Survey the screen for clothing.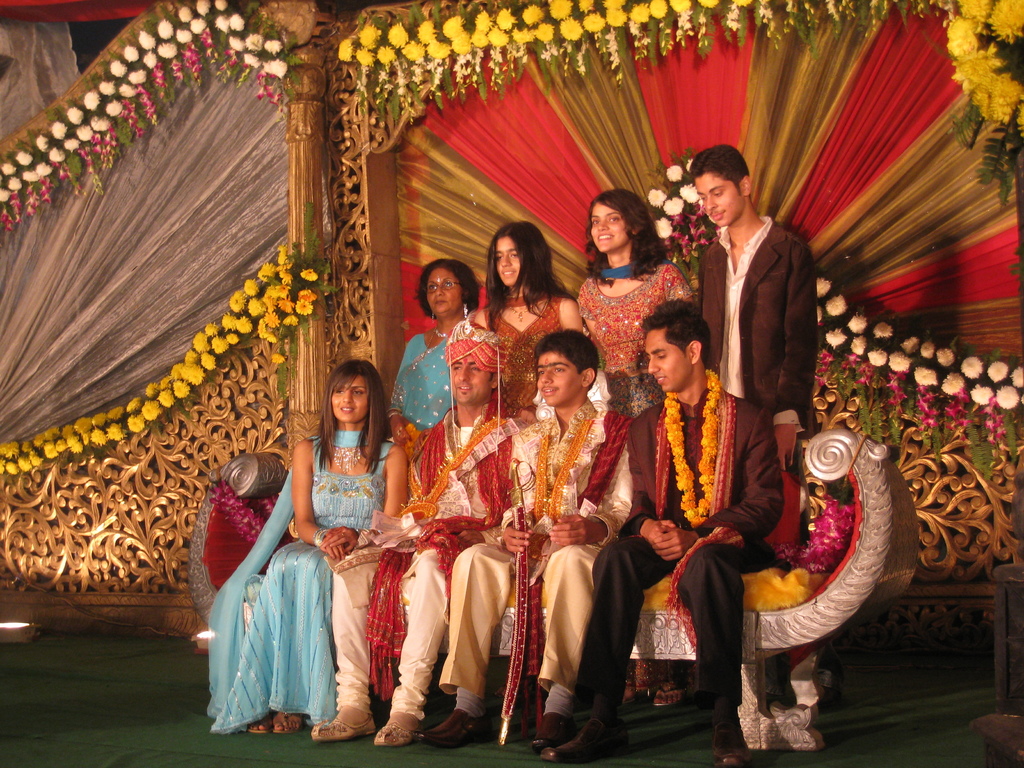
Survey found: [565, 403, 774, 705].
